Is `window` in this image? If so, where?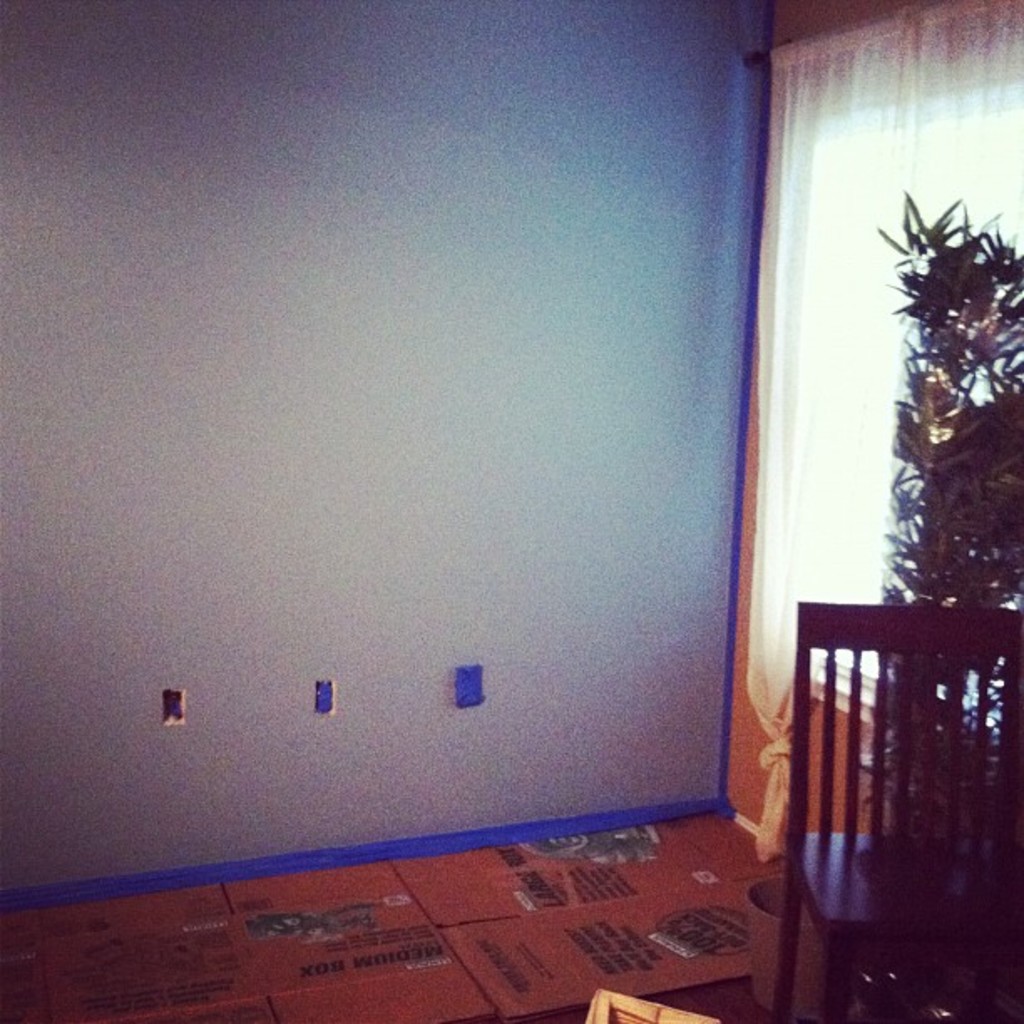
Yes, at region(766, 82, 1022, 693).
